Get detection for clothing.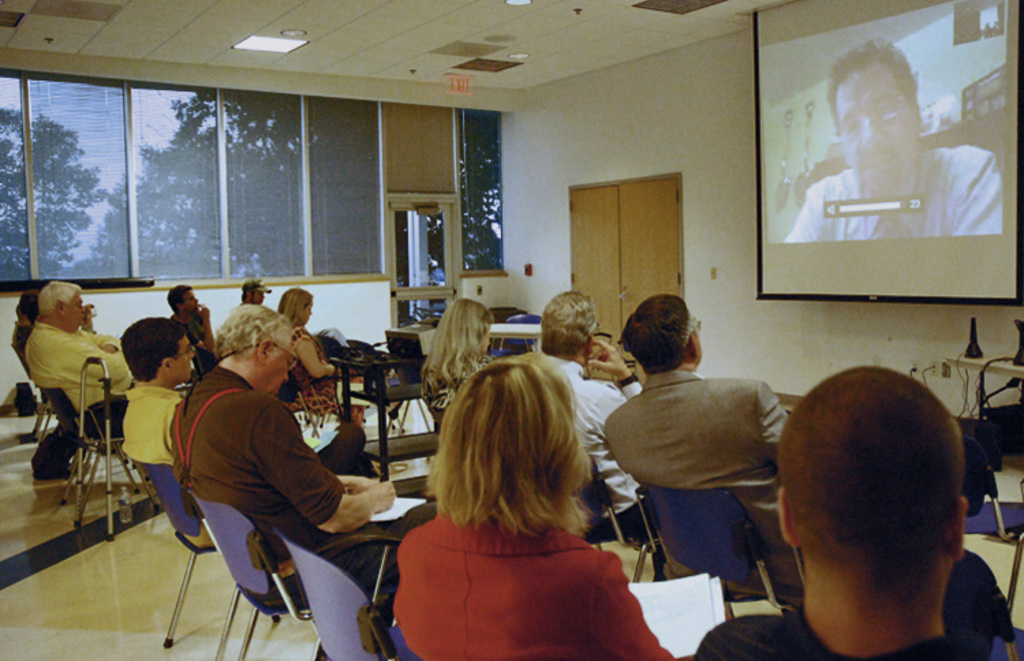
Detection: Rect(122, 370, 228, 554).
